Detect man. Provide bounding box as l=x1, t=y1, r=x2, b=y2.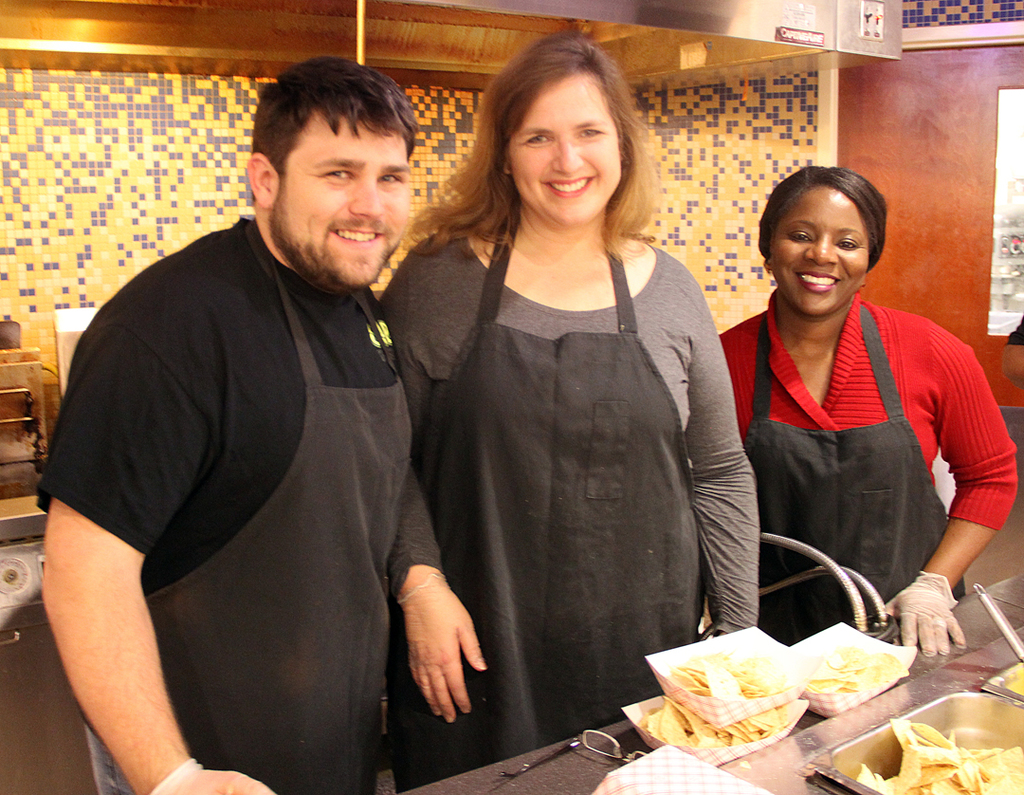
l=31, t=44, r=470, b=794.
